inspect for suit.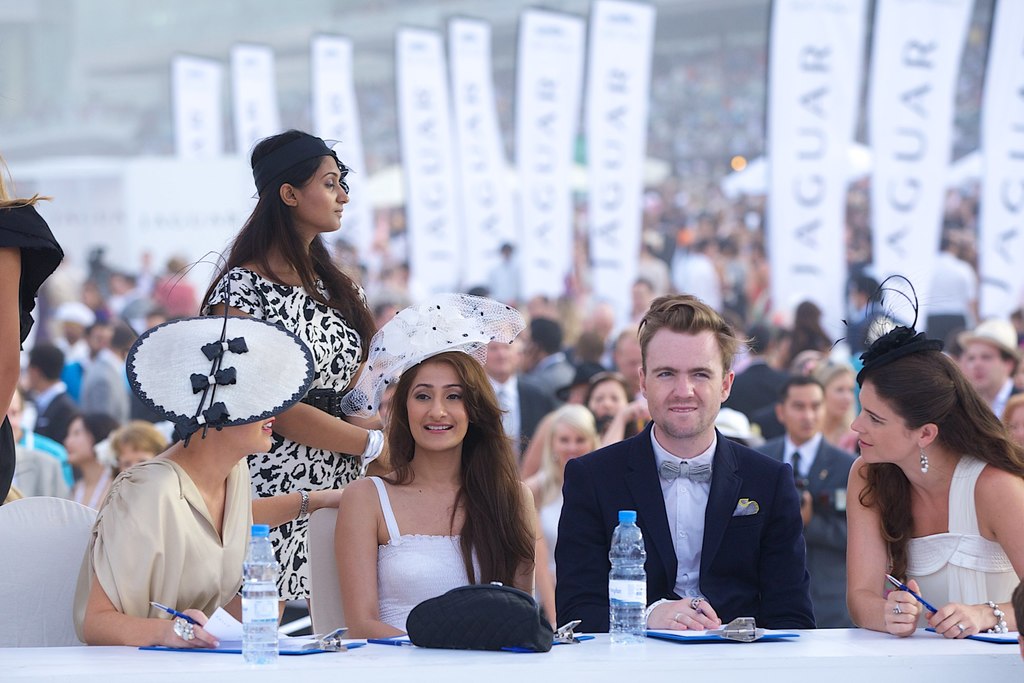
Inspection: <region>520, 350, 580, 402</region>.
